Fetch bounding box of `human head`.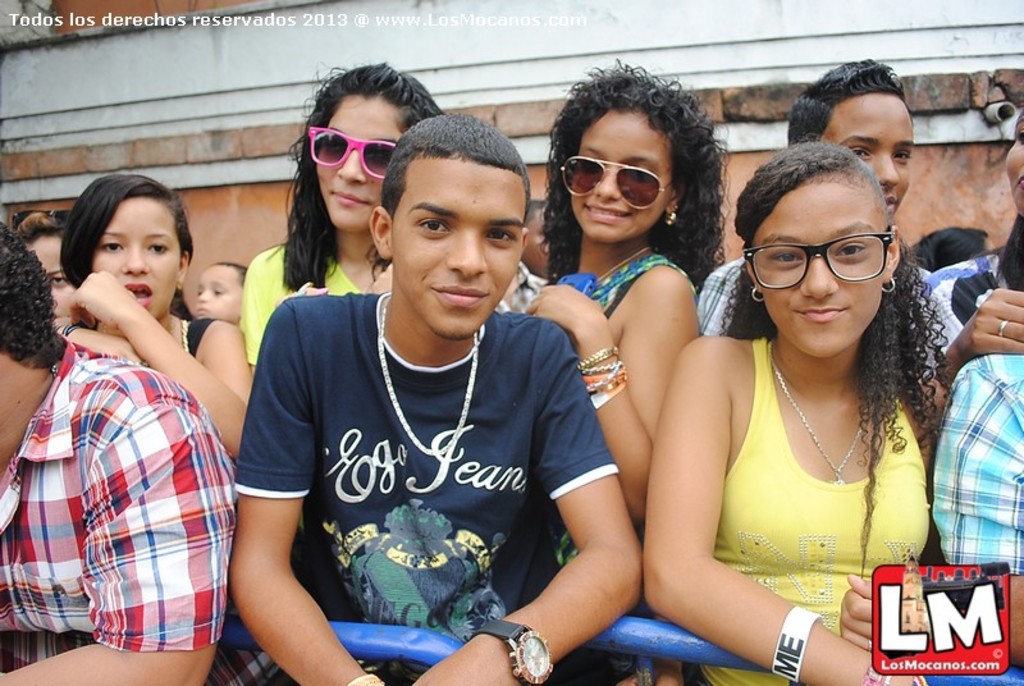
Bbox: 191 261 247 321.
